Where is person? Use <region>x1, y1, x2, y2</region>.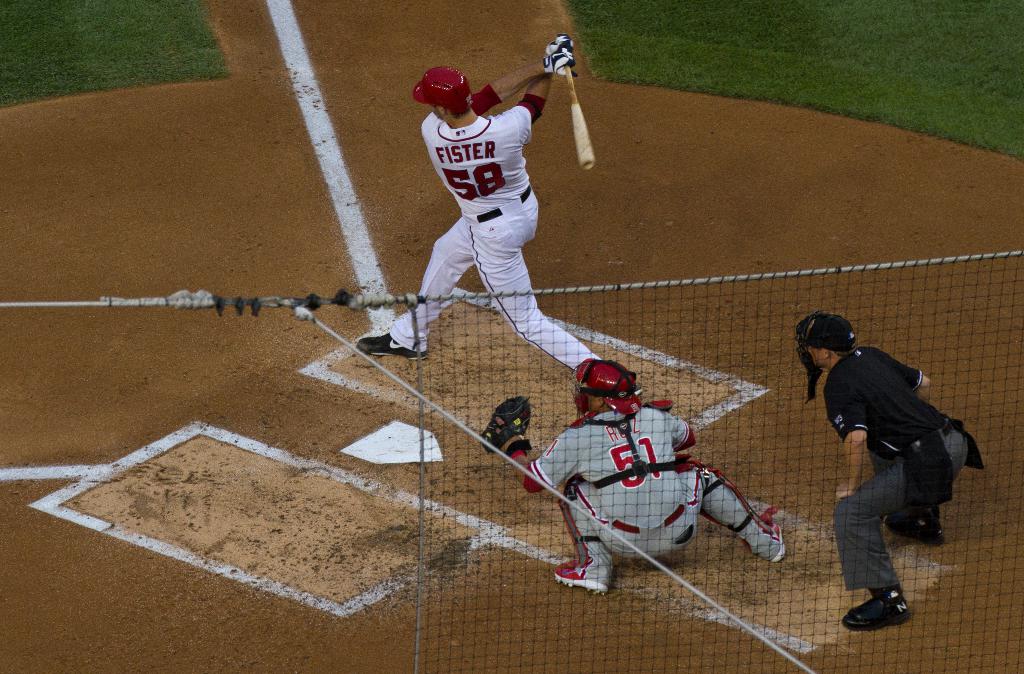
<region>796, 310, 986, 632</region>.
